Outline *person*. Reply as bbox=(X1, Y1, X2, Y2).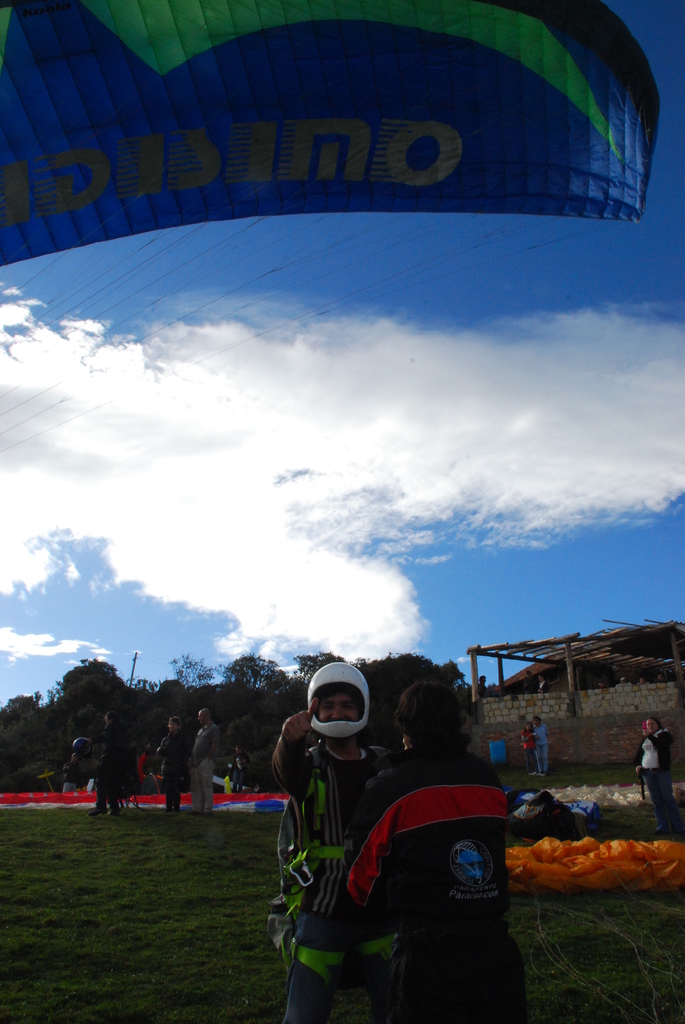
bbox=(161, 714, 187, 819).
